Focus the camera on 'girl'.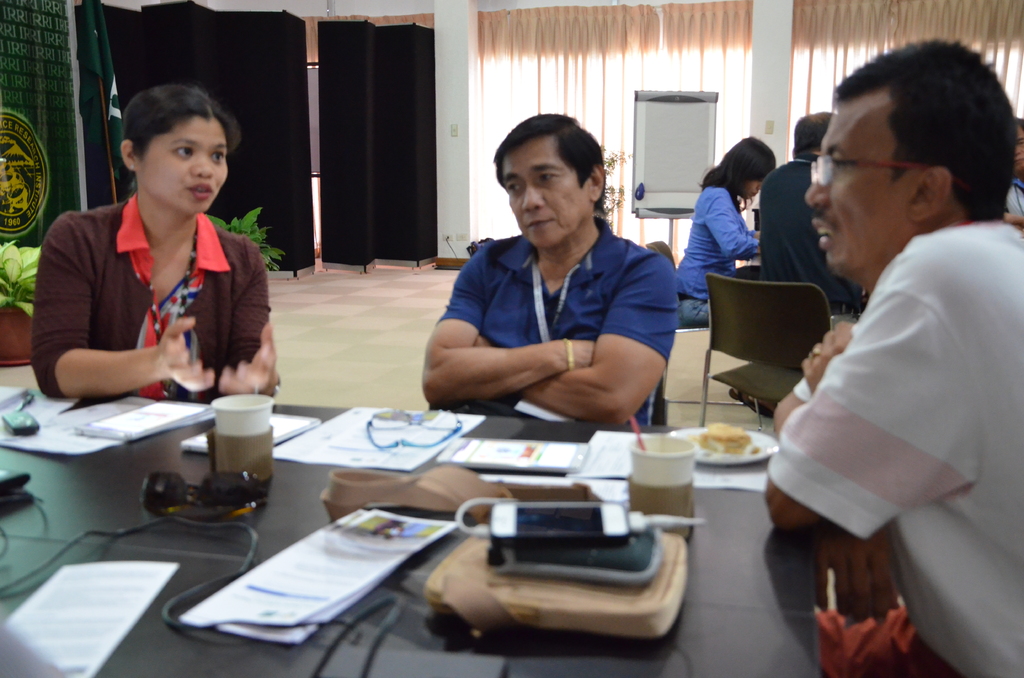
Focus region: [x1=31, y1=82, x2=281, y2=397].
